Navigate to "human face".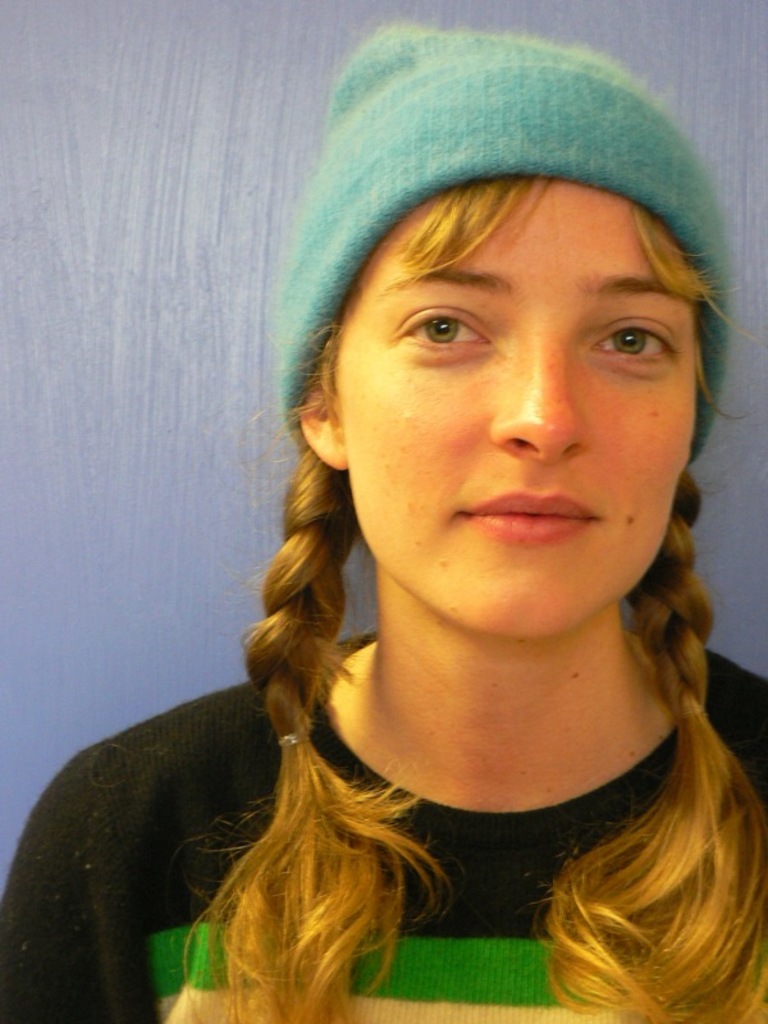
Navigation target: 332, 187, 699, 636.
